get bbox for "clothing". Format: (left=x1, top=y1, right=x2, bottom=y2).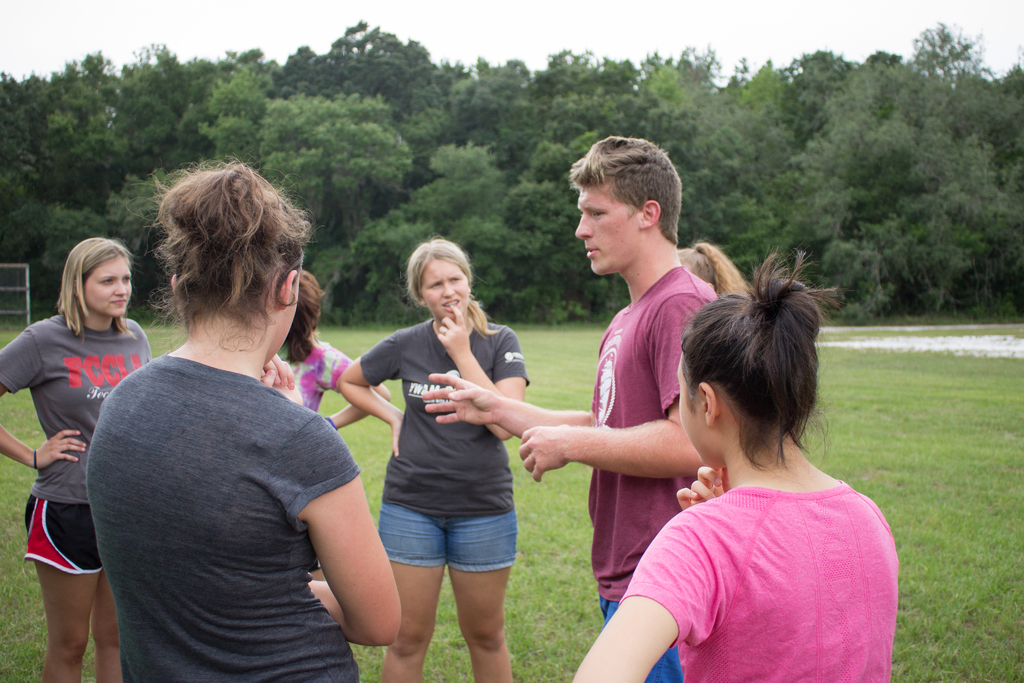
(left=0, top=309, right=149, bottom=577).
